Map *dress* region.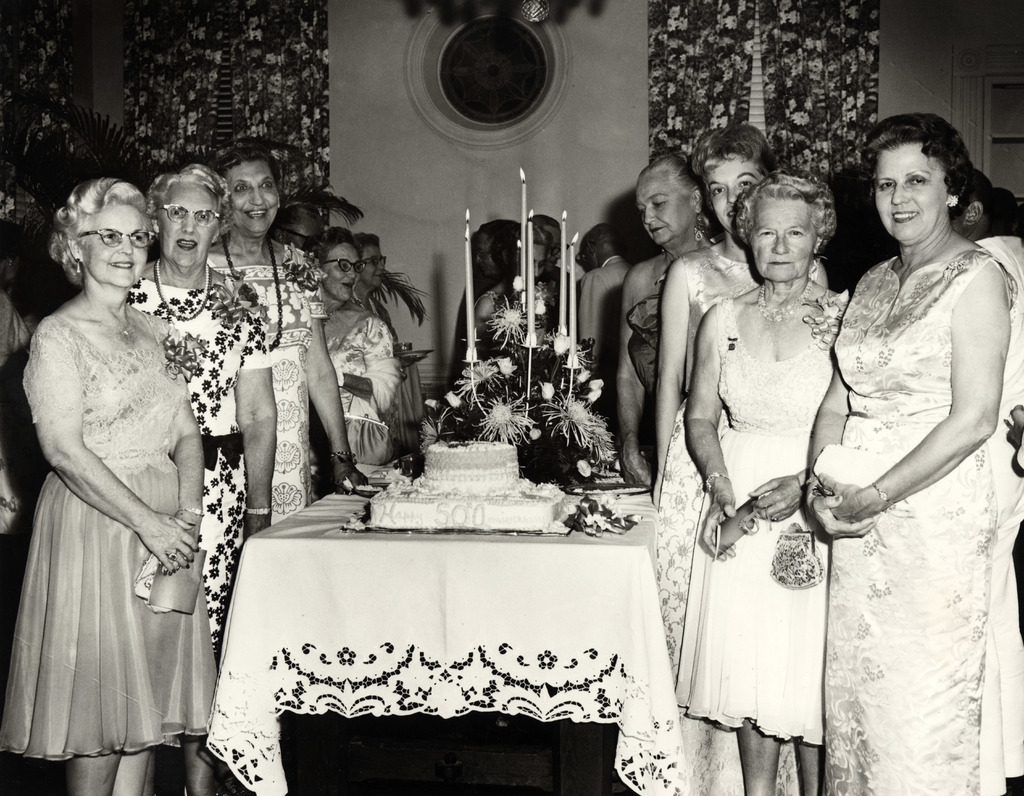
Mapped to [215,246,327,527].
